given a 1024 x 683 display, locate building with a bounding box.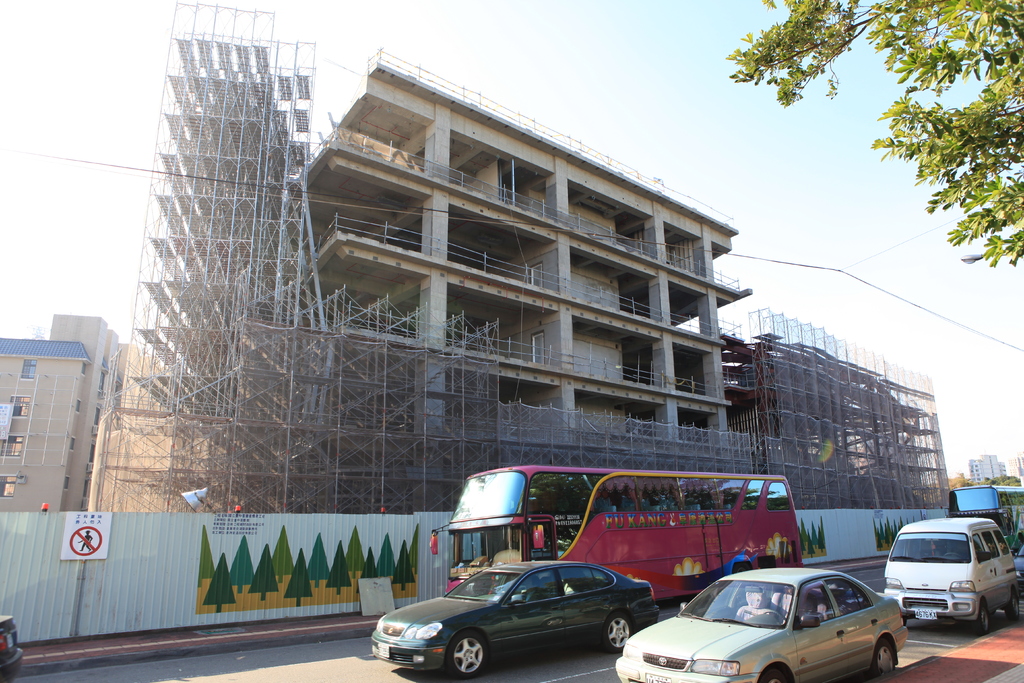
Located: pyautogui.locateOnScreen(964, 452, 1010, 482).
